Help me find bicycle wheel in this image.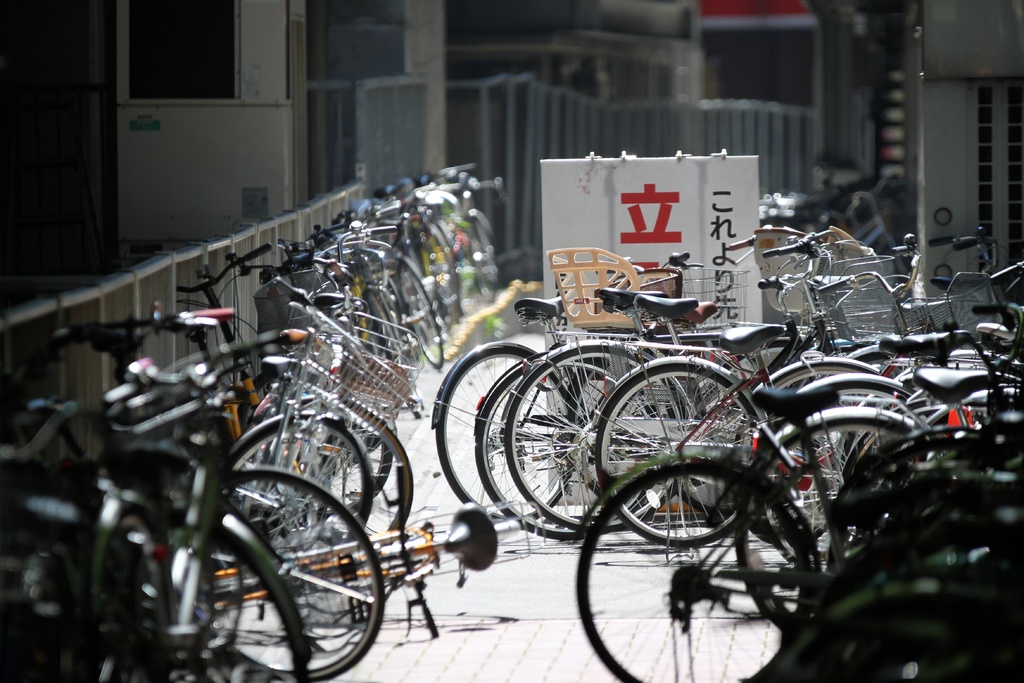
Found it: left=318, top=395, right=414, bottom=547.
